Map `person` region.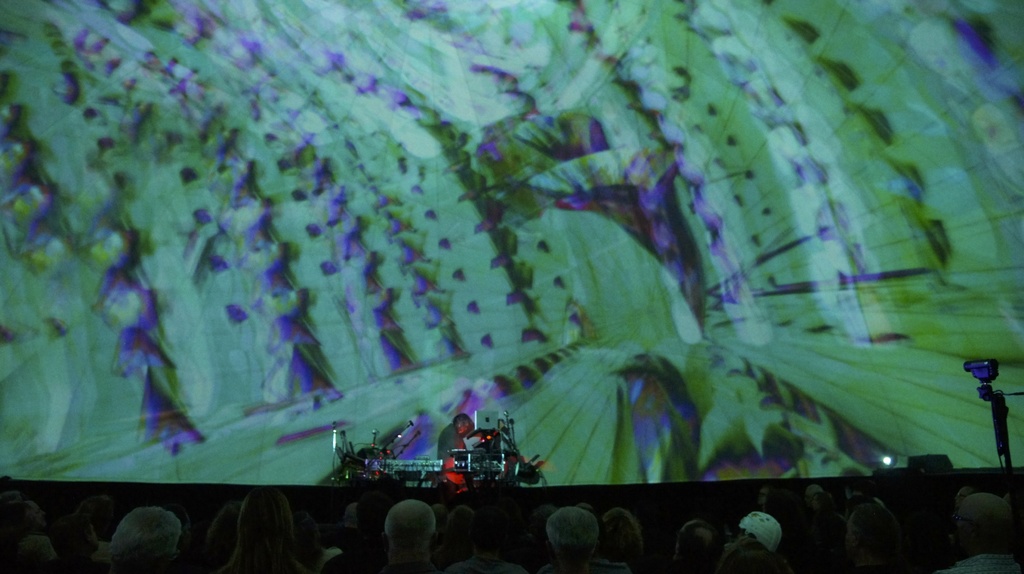
Mapped to (x1=226, y1=490, x2=294, y2=573).
